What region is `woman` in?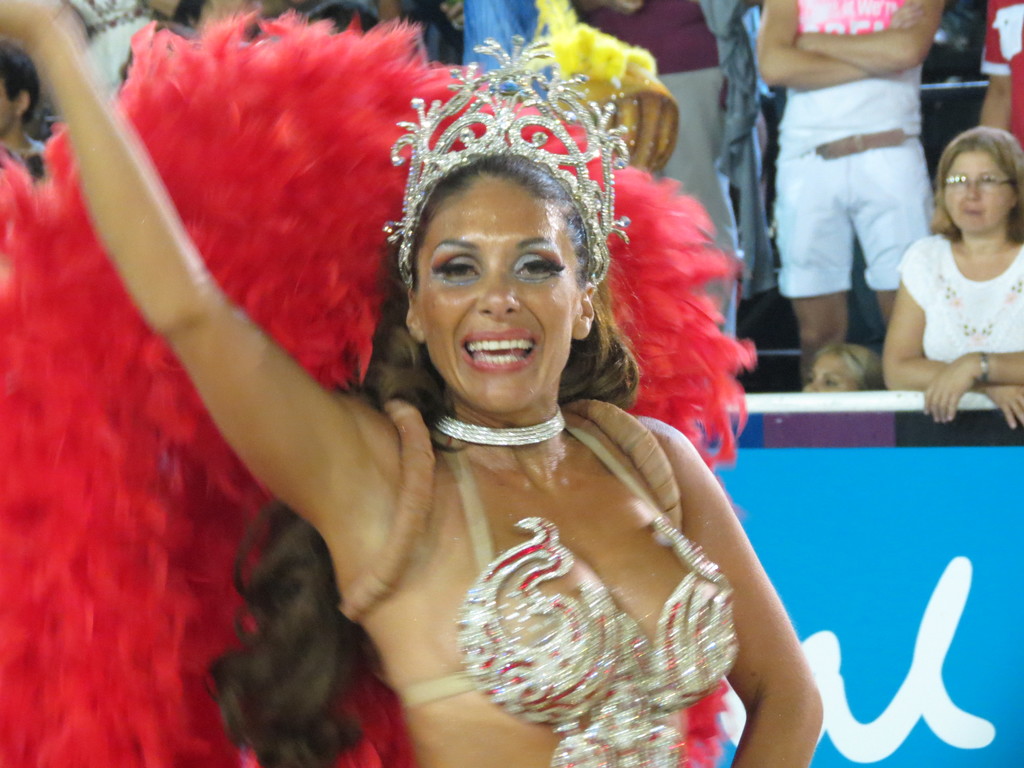
crop(0, 0, 826, 767).
